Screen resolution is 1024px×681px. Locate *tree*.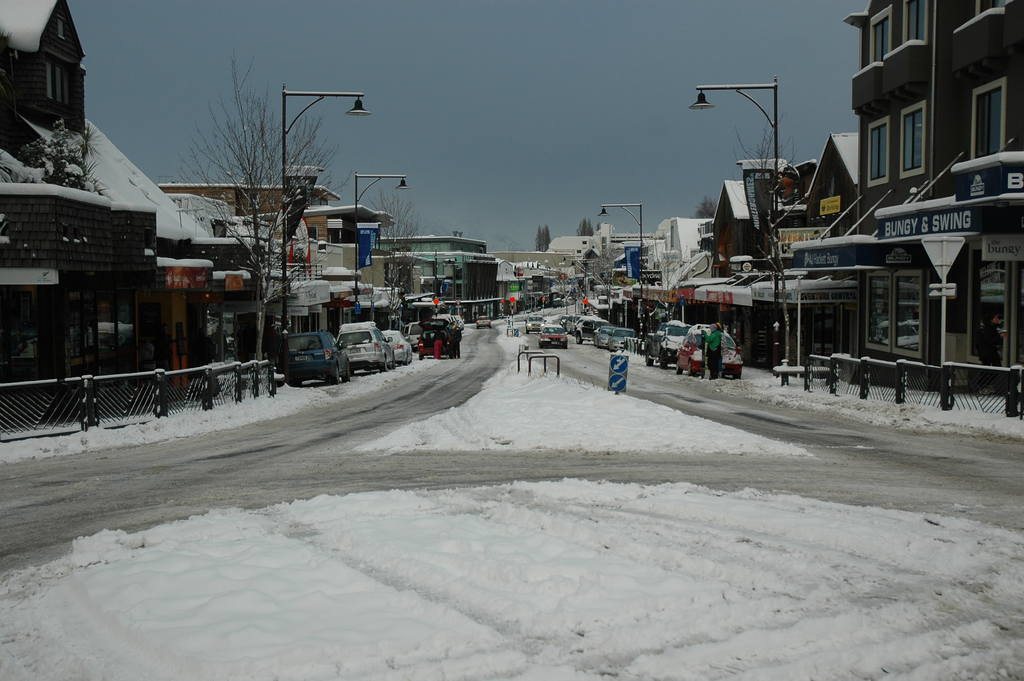
l=21, t=119, r=101, b=194.
